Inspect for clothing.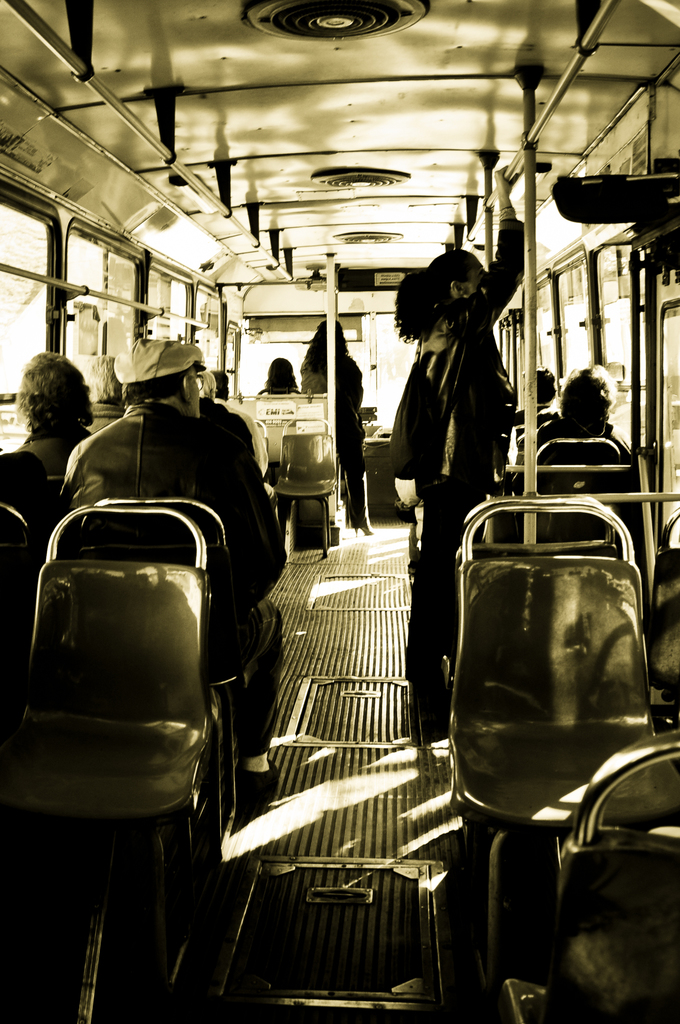
Inspection: <bbox>20, 426, 95, 493</bbox>.
